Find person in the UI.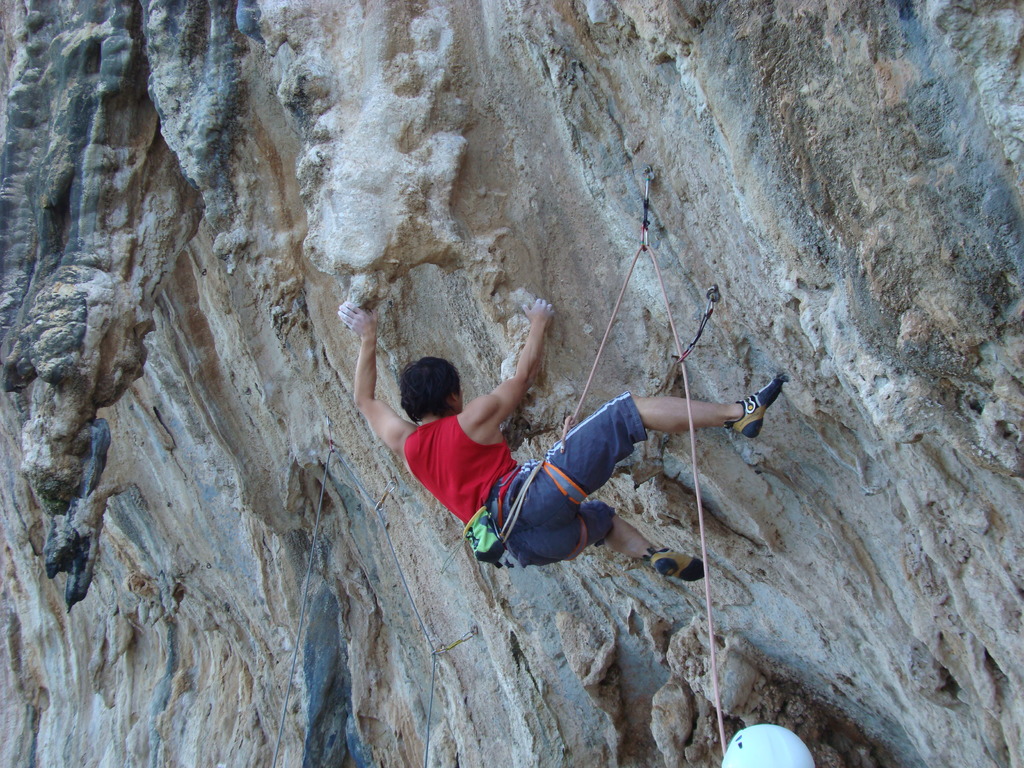
UI element at locate(341, 305, 783, 585).
